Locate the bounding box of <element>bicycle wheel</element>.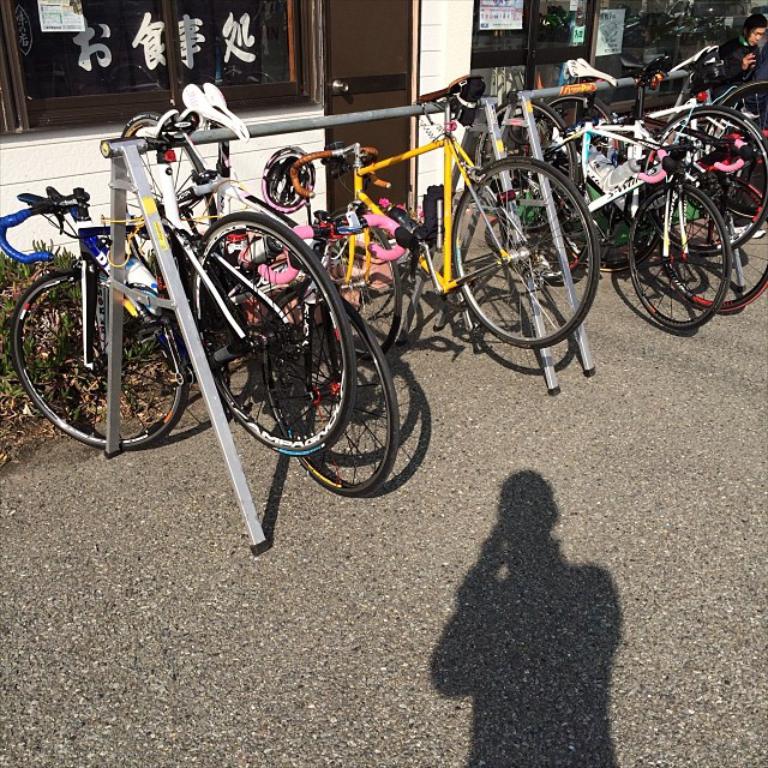
Bounding box: 457:150:602:361.
